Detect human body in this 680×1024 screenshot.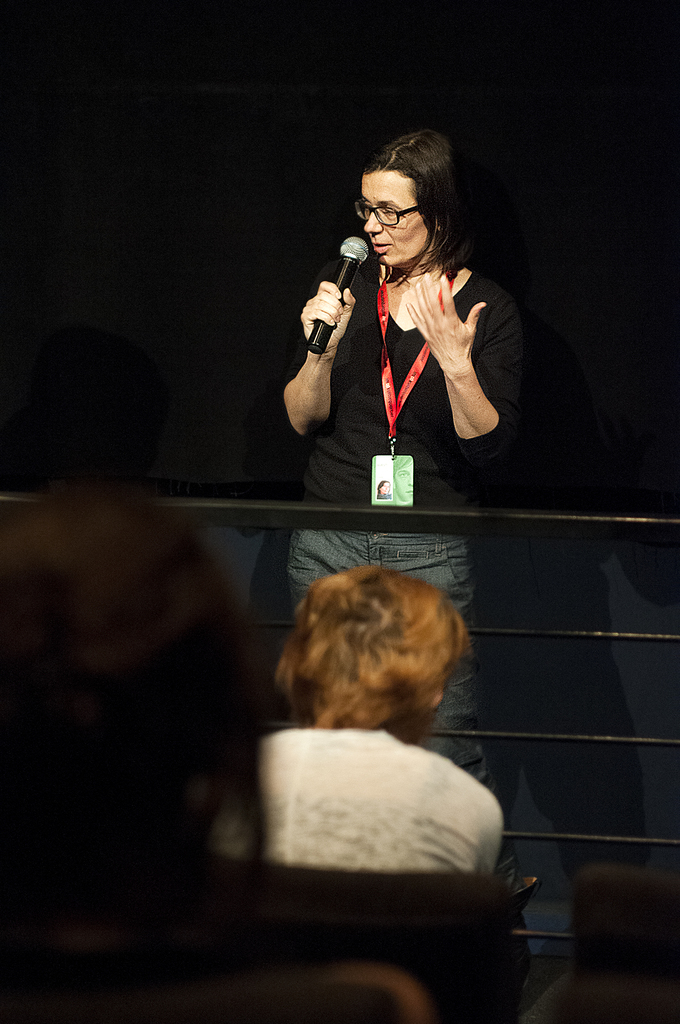
Detection: (231,540,517,872).
